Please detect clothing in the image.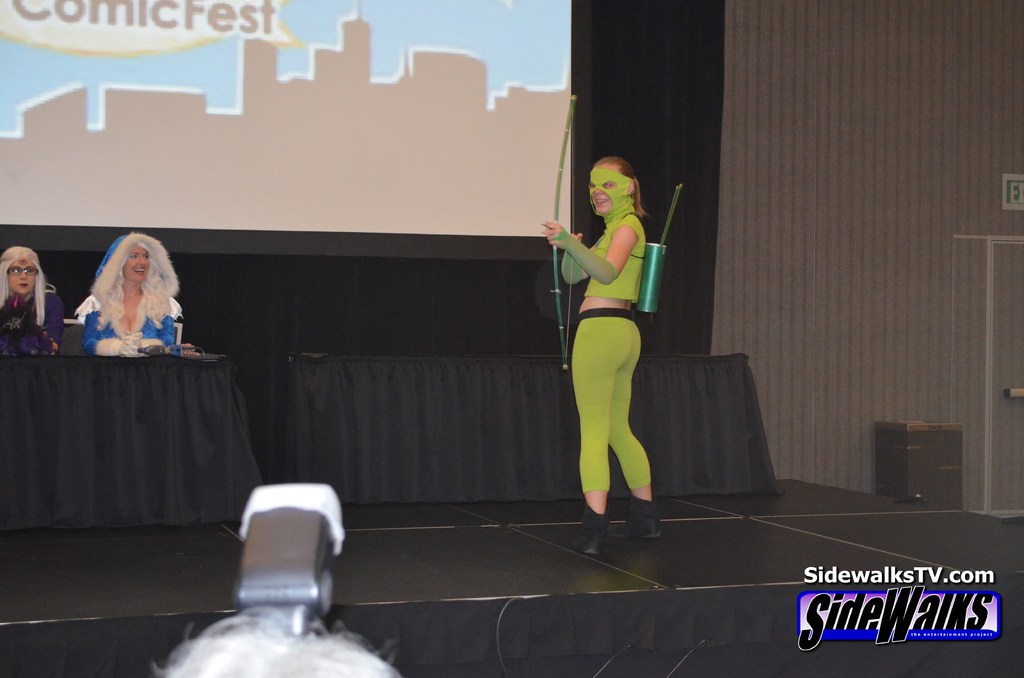
557,303,650,487.
